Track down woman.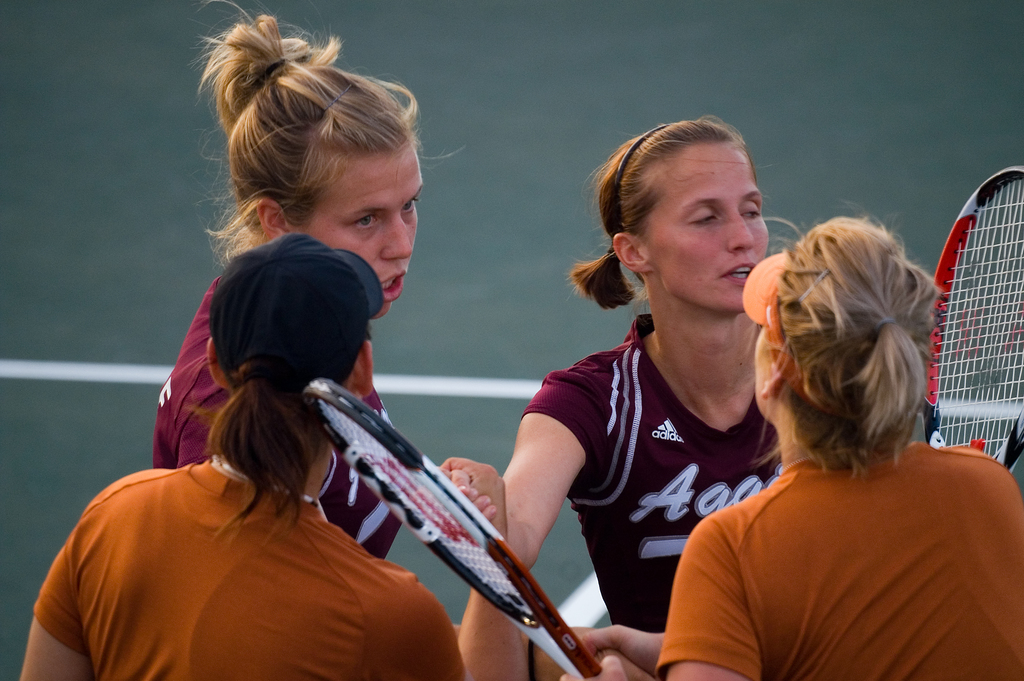
Tracked to box(155, 0, 471, 557).
